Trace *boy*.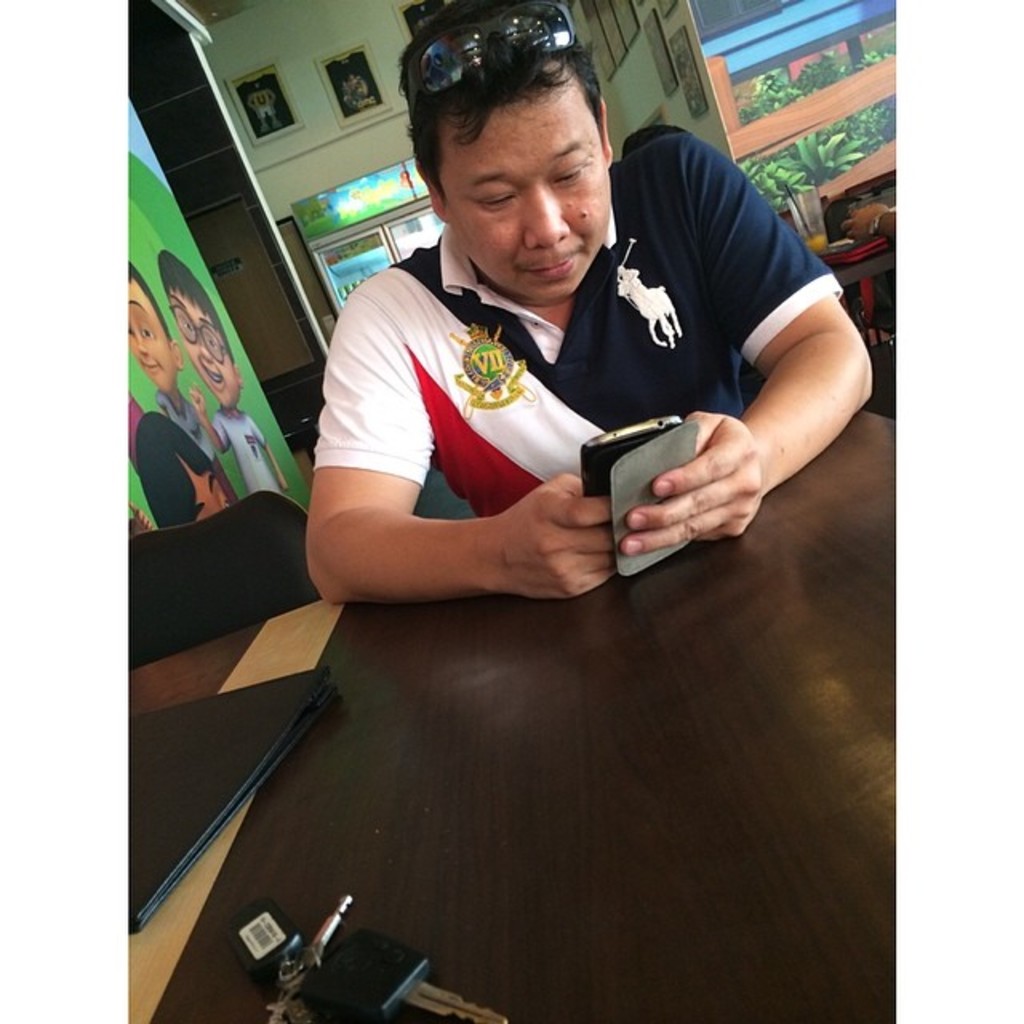
Traced to crop(162, 248, 286, 496).
